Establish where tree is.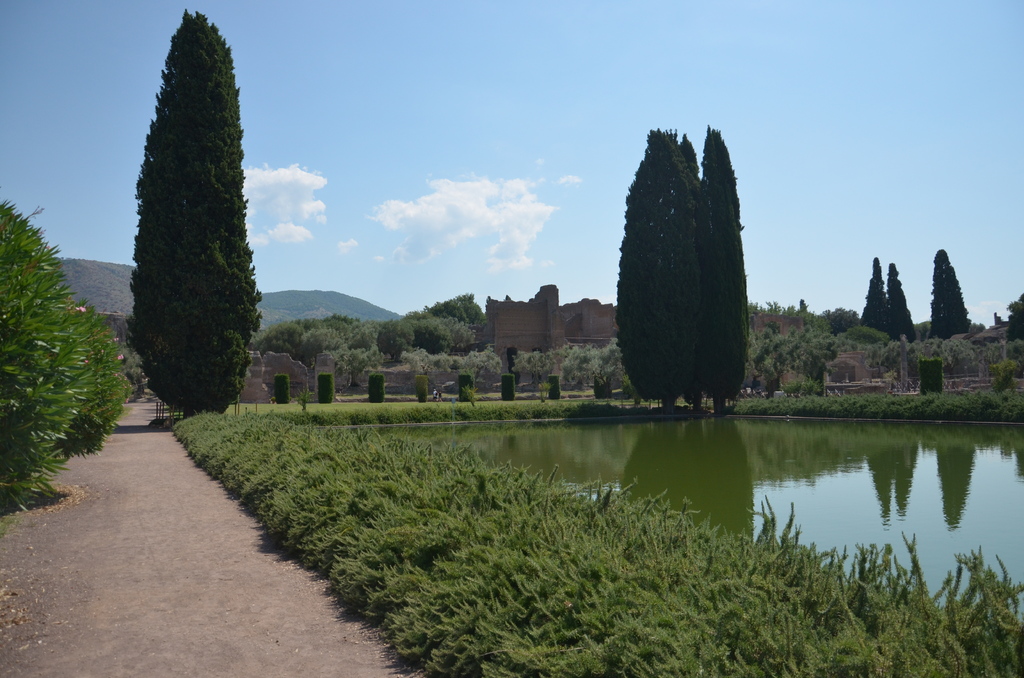
Established at l=856, t=259, r=888, b=336.
